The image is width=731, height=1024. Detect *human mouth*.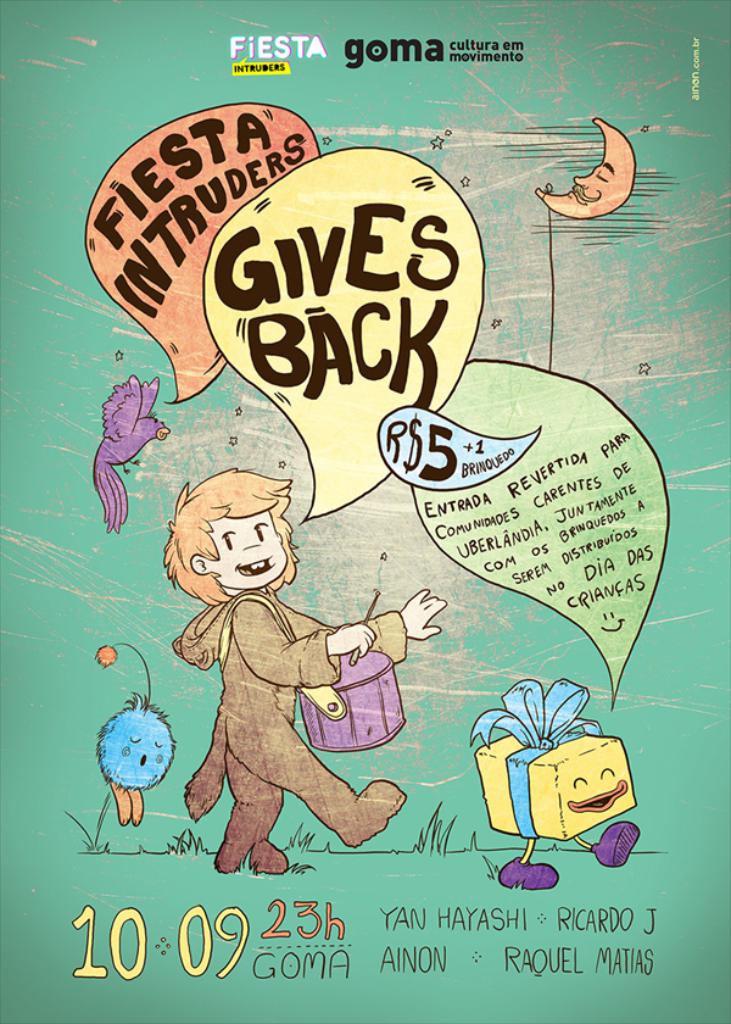
Detection: bbox=(235, 557, 273, 580).
